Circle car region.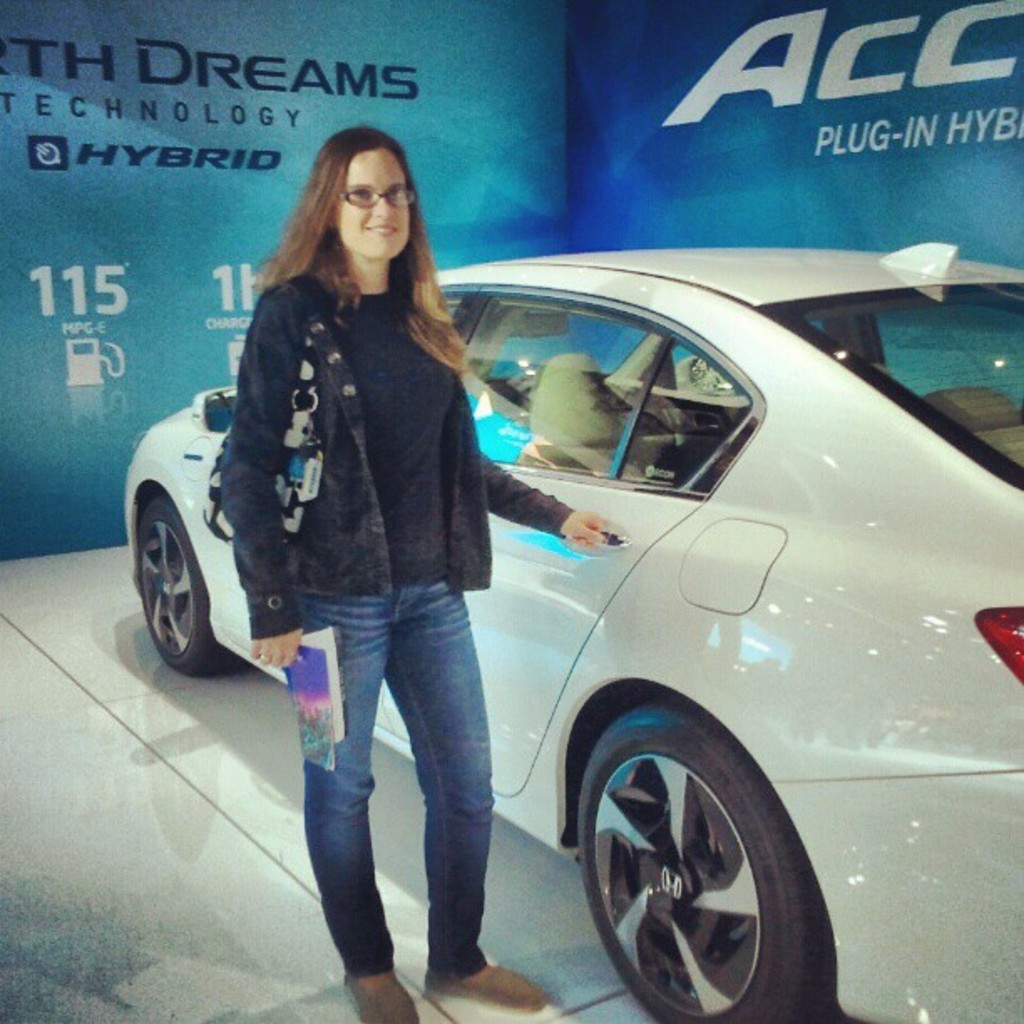
Region: (191, 216, 996, 982).
